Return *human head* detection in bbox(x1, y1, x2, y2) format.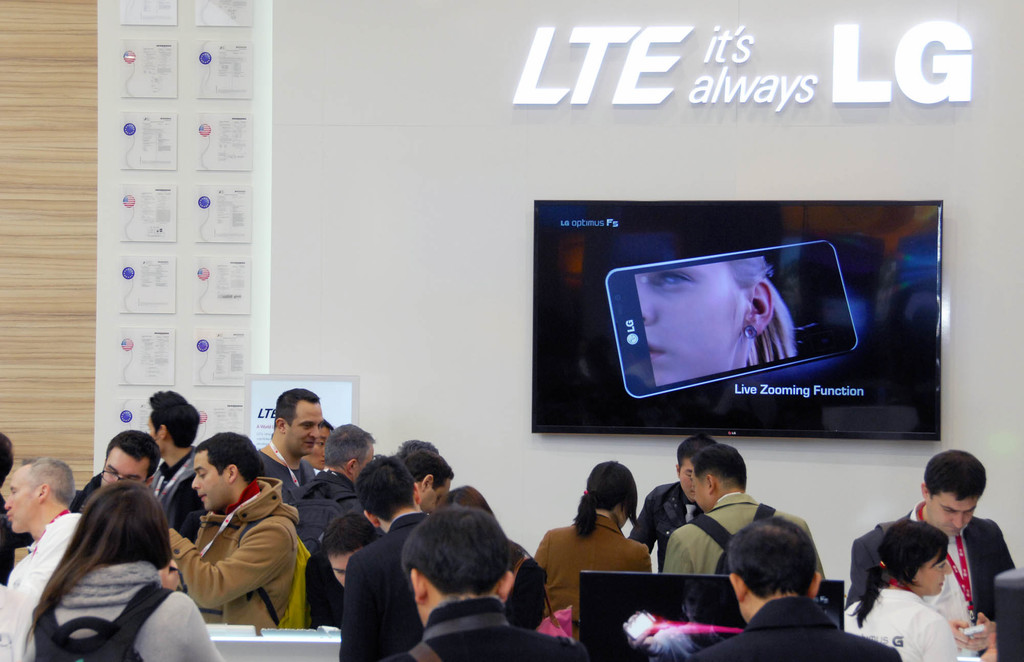
bbox(147, 392, 200, 449).
